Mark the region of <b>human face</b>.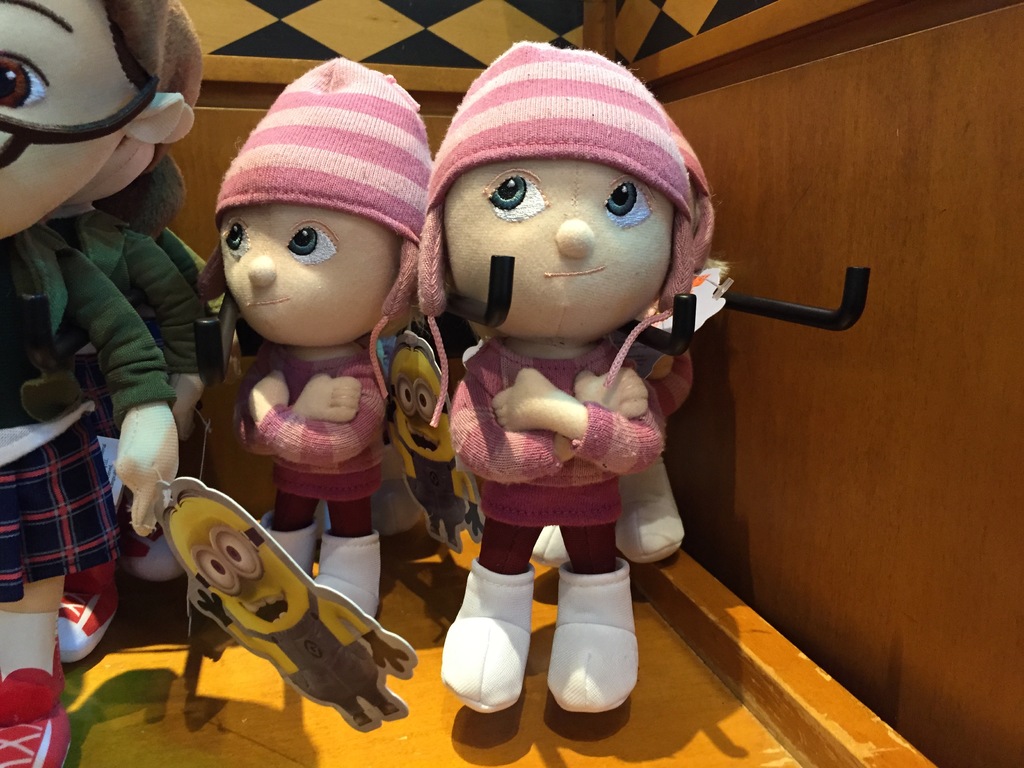
Region: (0, 0, 135, 239).
